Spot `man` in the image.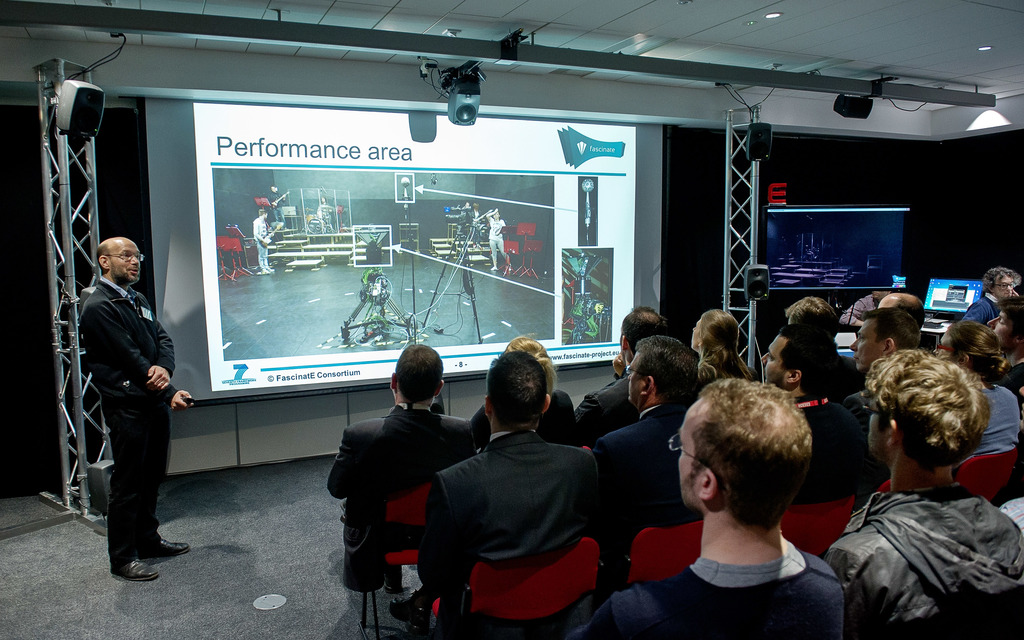
`man` found at box=[572, 301, 673, 456].
